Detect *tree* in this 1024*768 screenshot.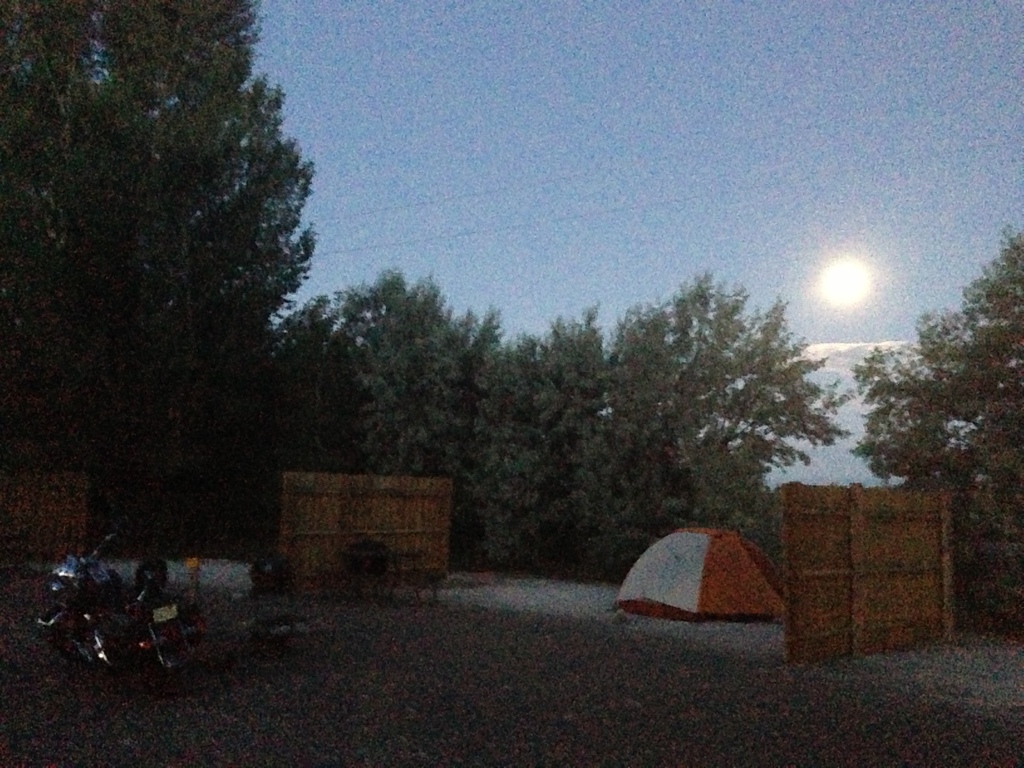
Detection: bbox=(472, 303, 613, 566).
